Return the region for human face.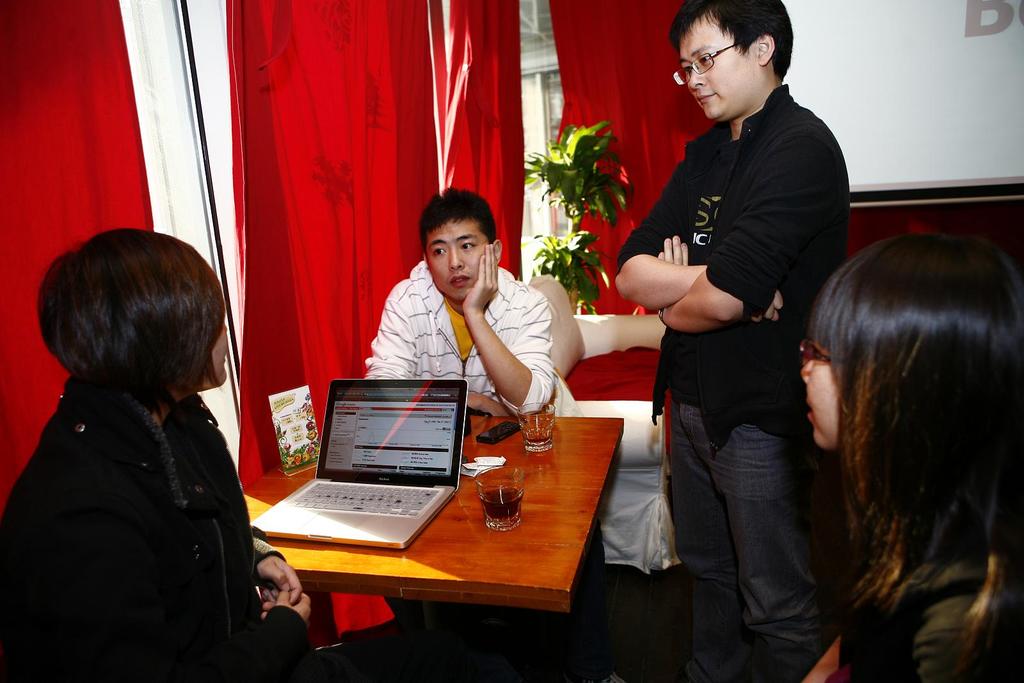
l=206, t=325, r=235, b=383.
